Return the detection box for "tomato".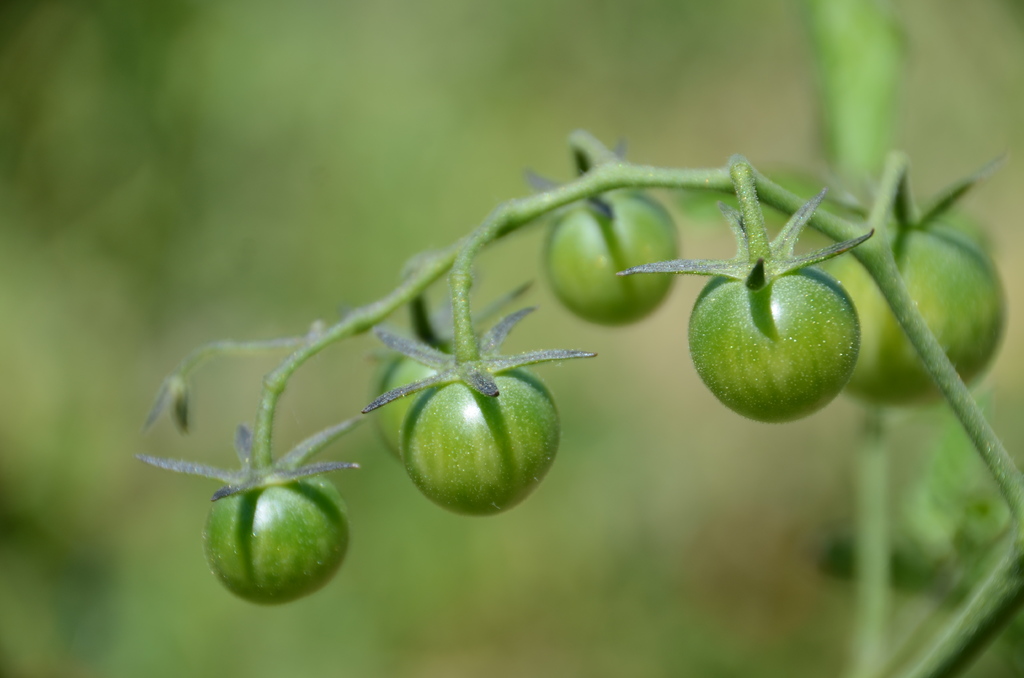
820 152 1012 410.
